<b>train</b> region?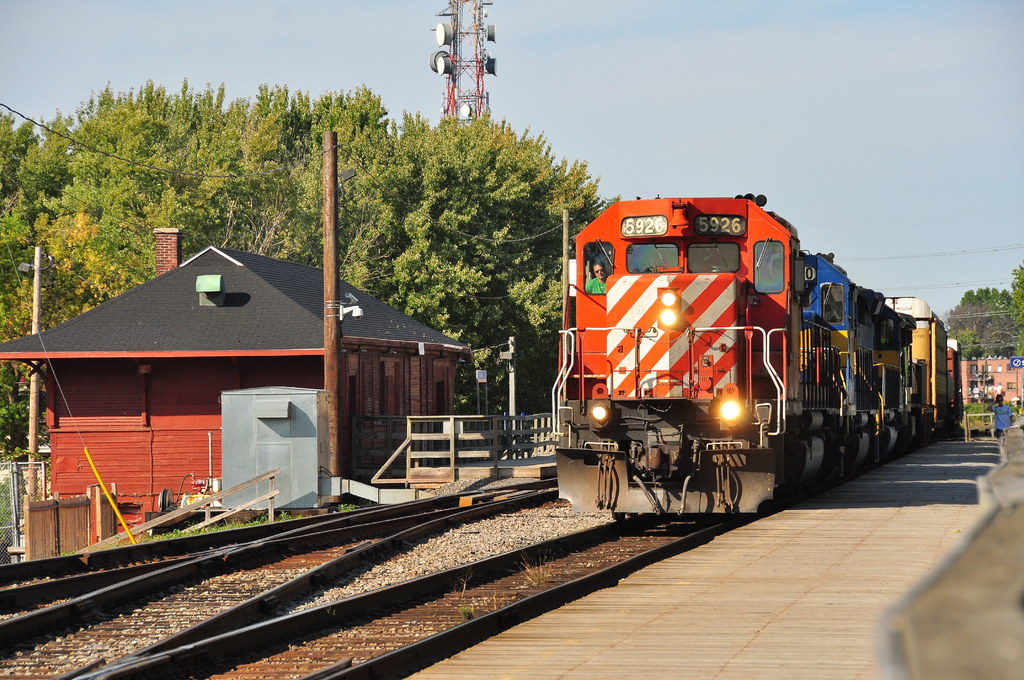
l=543, t=201, r=958, b=536
